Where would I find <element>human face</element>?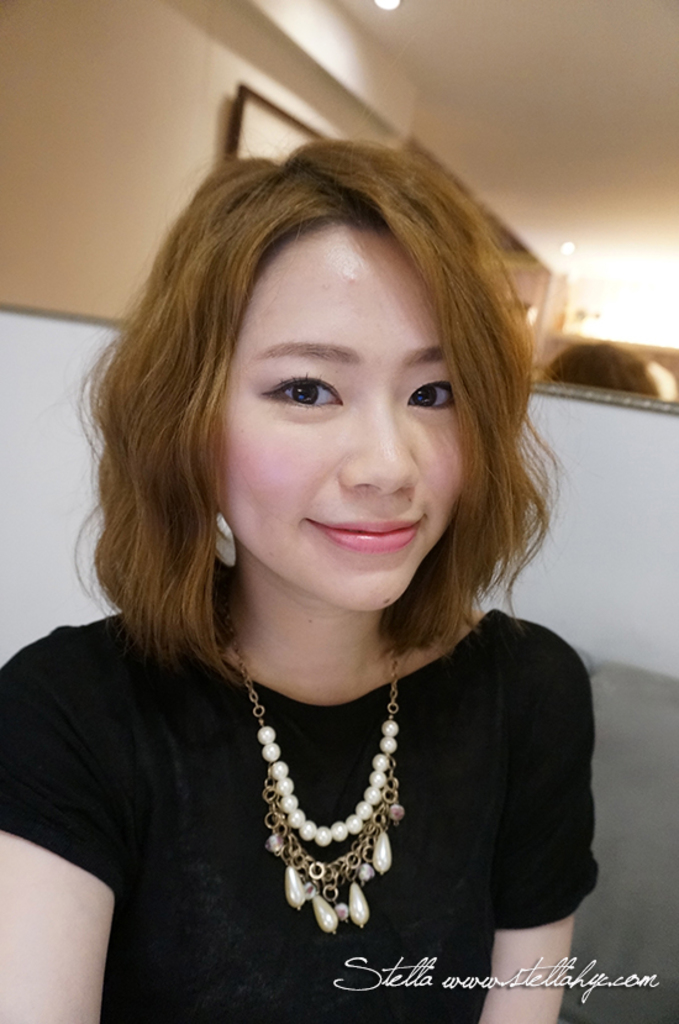
At {"left": 219, "top": 216, "right": 464, "bottom": 608}.
